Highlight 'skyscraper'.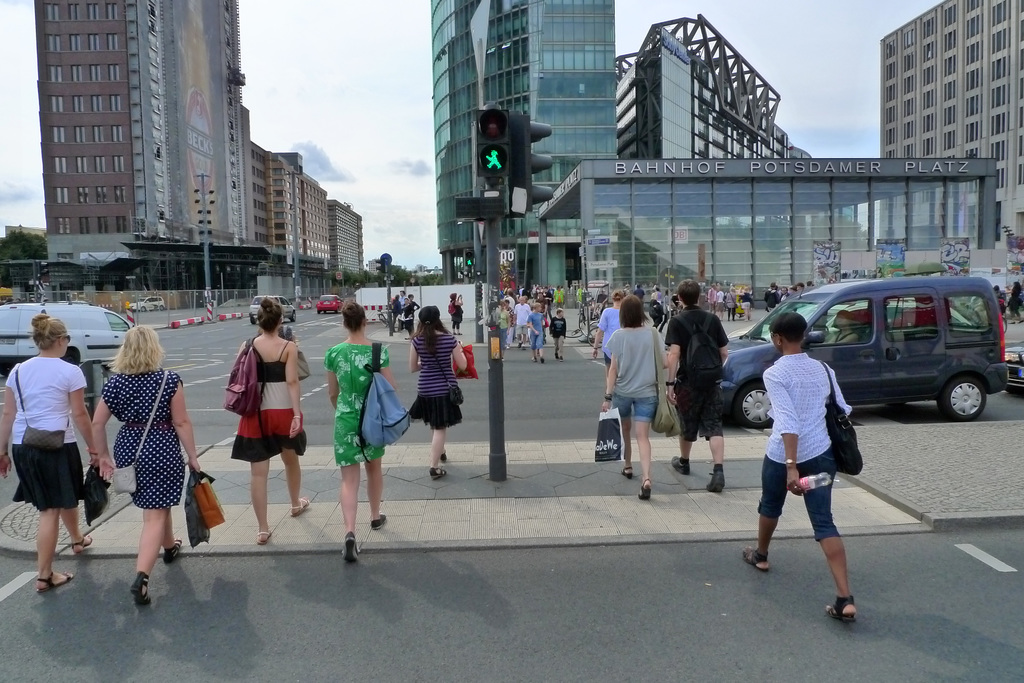
Highlighted region: x1=326 y1=195 x2=361 y2=280.
